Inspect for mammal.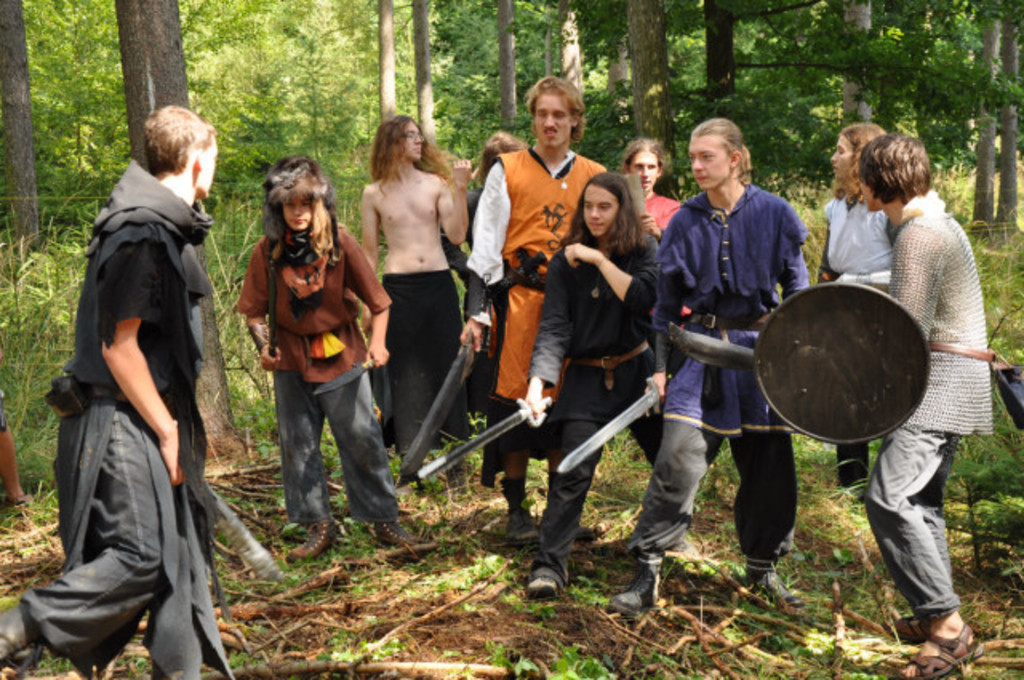
Inspection: {"x1": 21, "y1": 115, "x2": 243, "y2": 679}.
